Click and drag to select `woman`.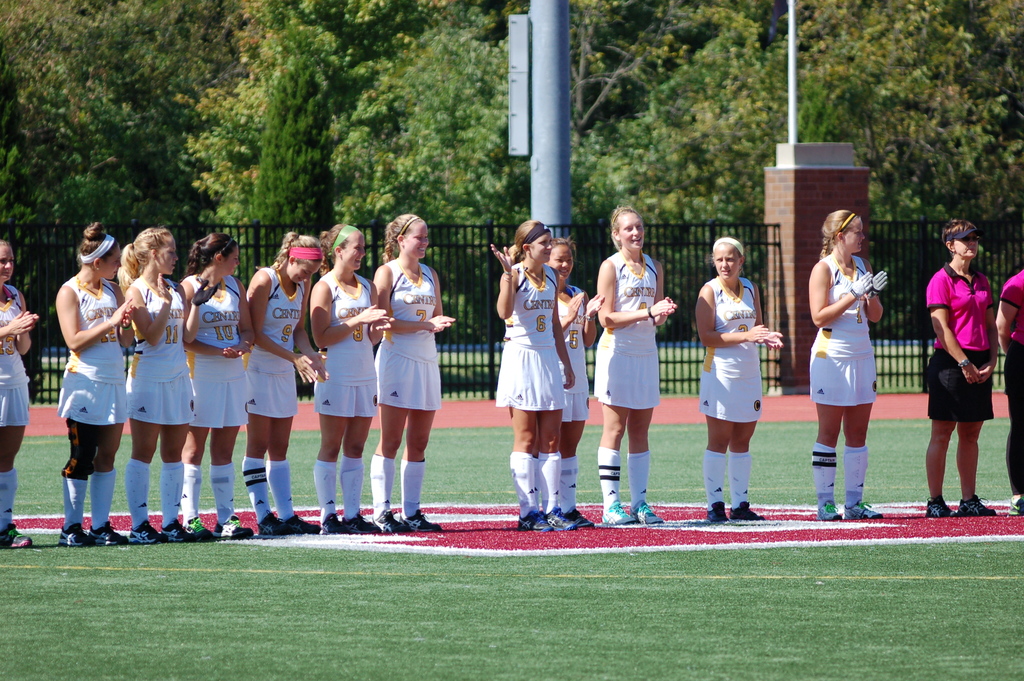
Selection: (696, 237, 783, 522).
